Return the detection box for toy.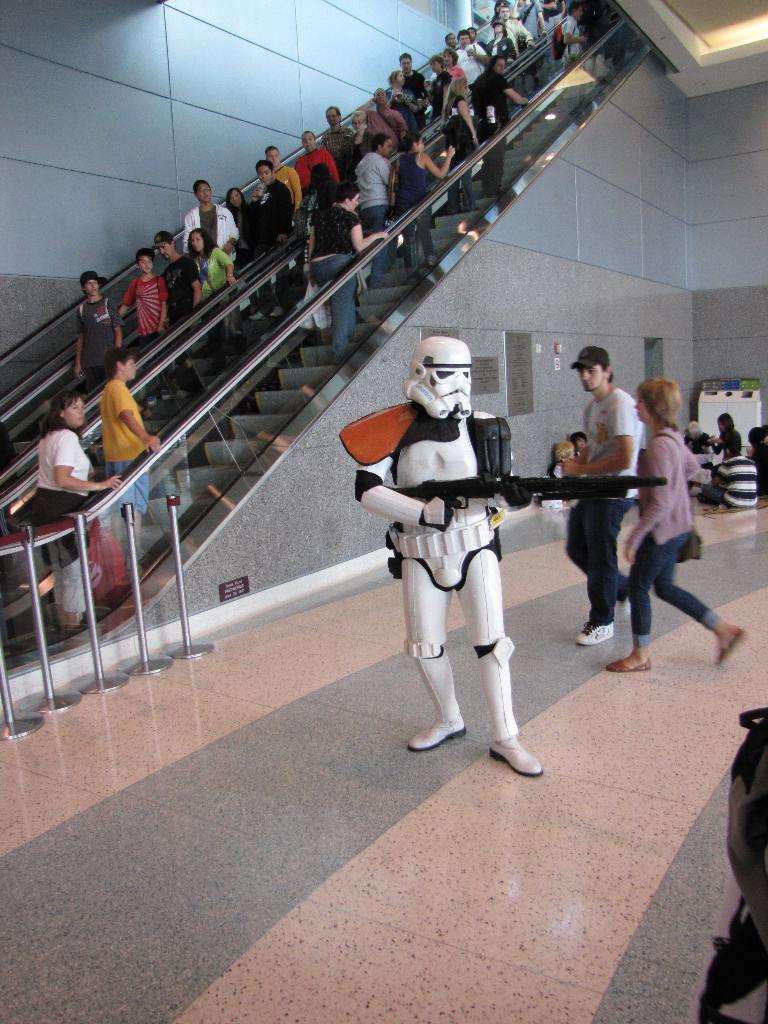
364, 376, 639, 771.
